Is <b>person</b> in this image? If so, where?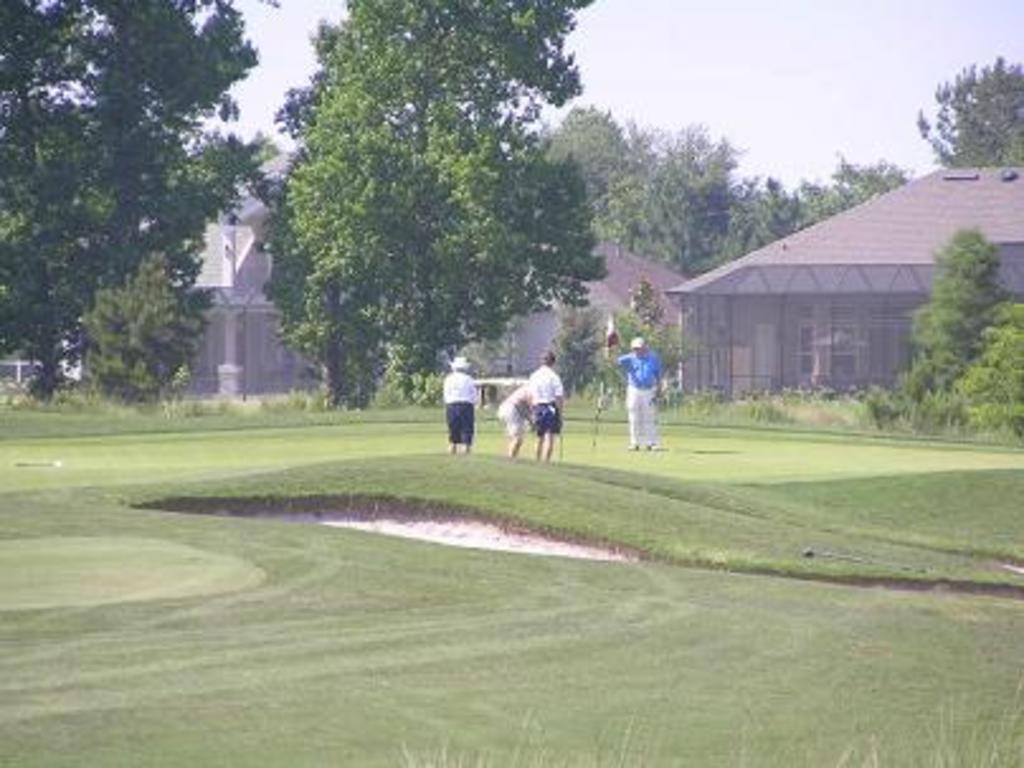
Yes, at 441, 355, 482, 459.
